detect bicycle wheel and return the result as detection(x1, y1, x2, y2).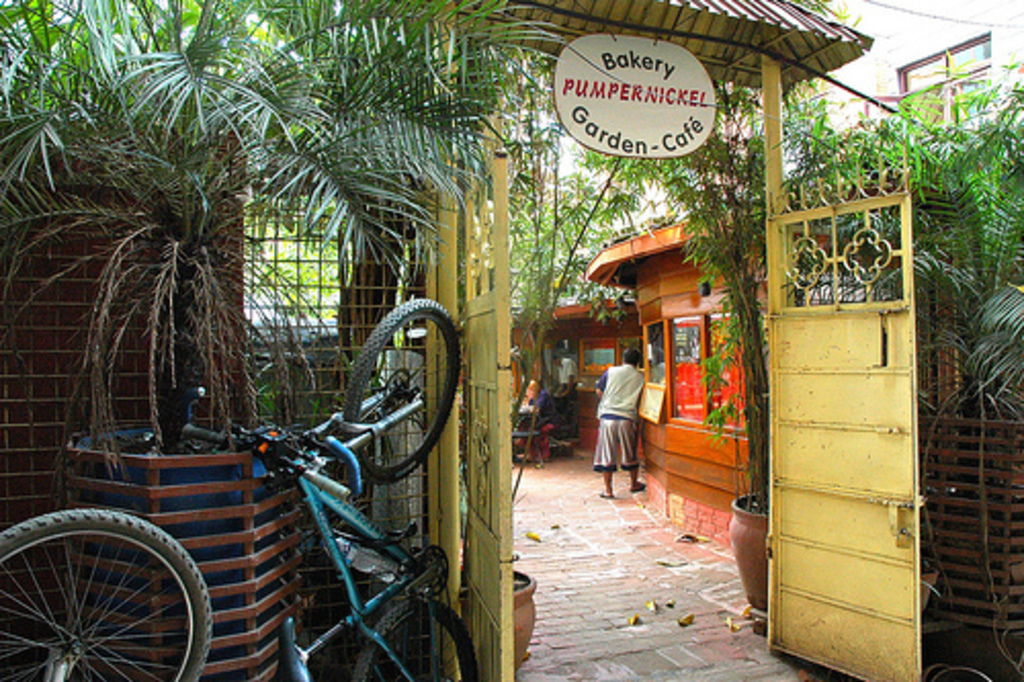
detection(340, 295, 467, 489).
